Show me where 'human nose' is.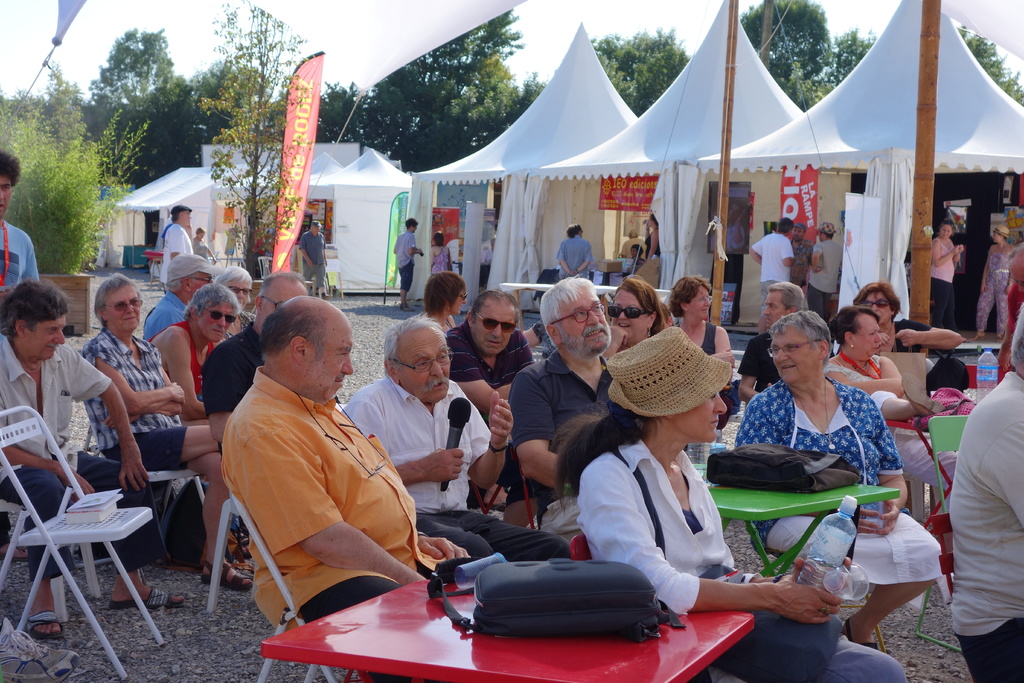
'human nose' is at (764, 305, 769, 315).
